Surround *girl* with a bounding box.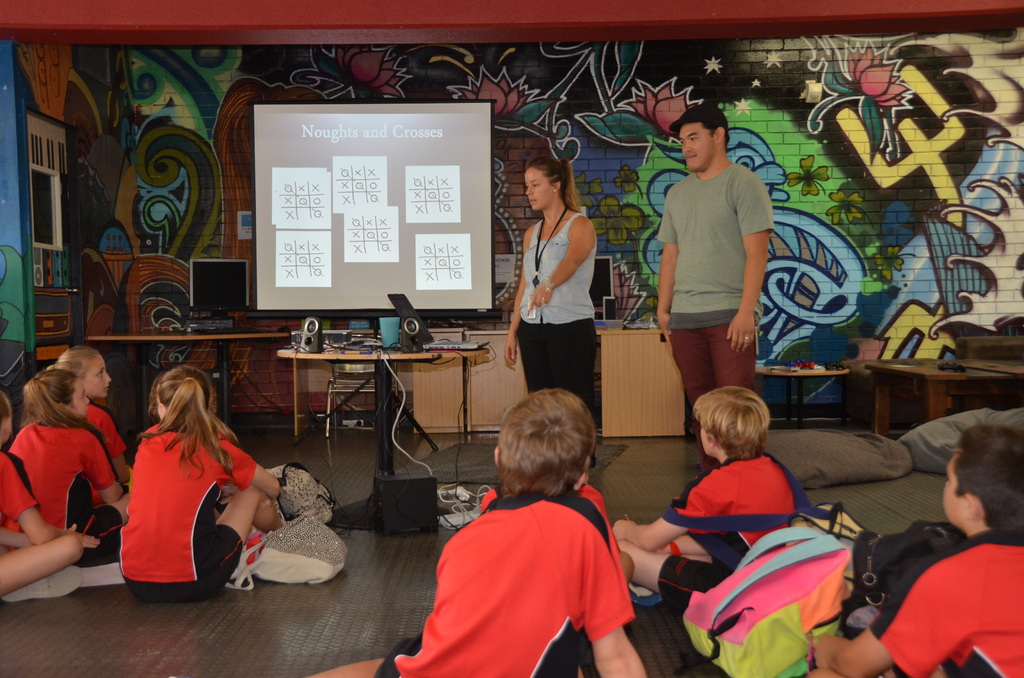
[x1=111, y1=357, x2=292, y2=597].
